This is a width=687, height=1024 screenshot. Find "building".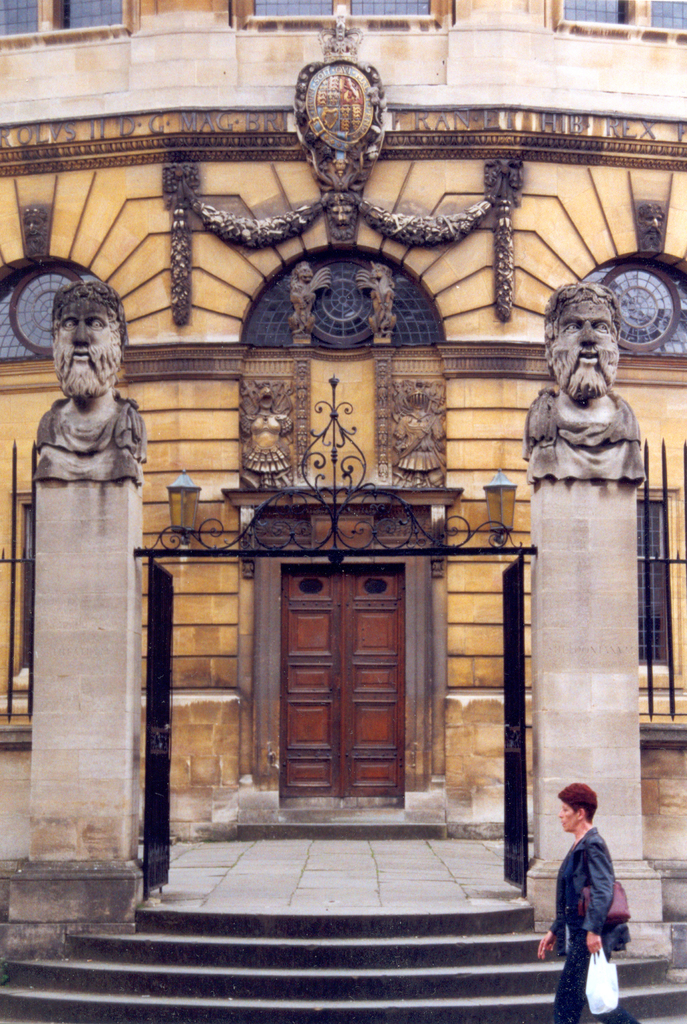
Bounding box: (0,0,686,950).
